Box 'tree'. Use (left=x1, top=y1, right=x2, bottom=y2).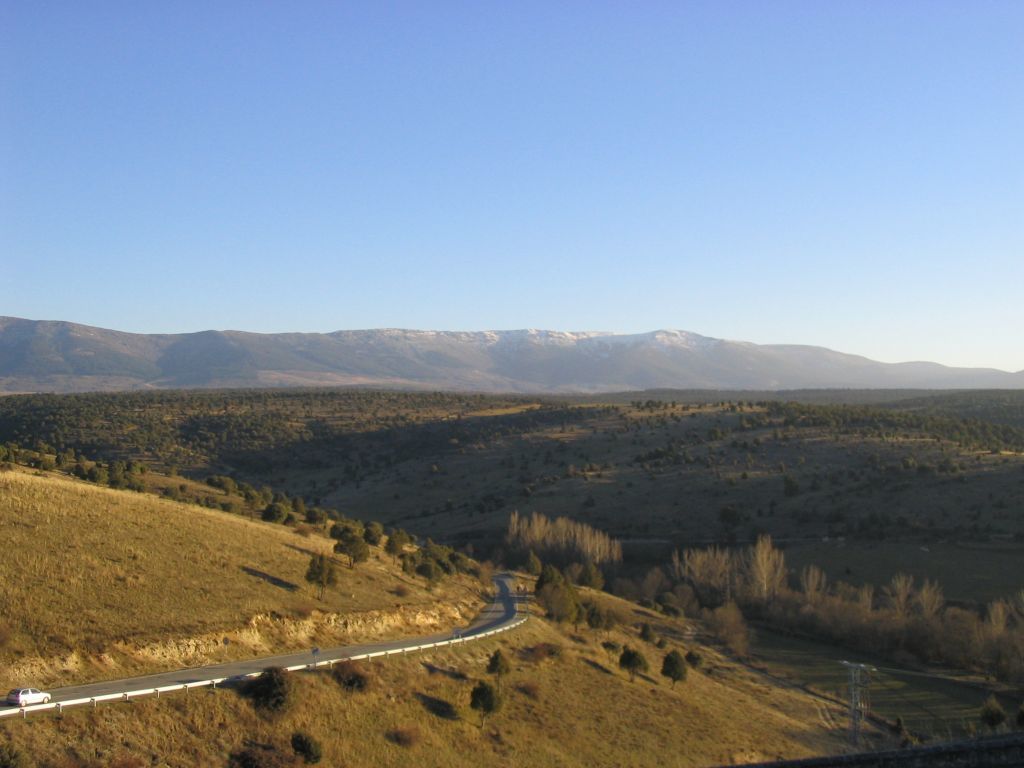
(left=333, top=535, right=369, bottom=566).
